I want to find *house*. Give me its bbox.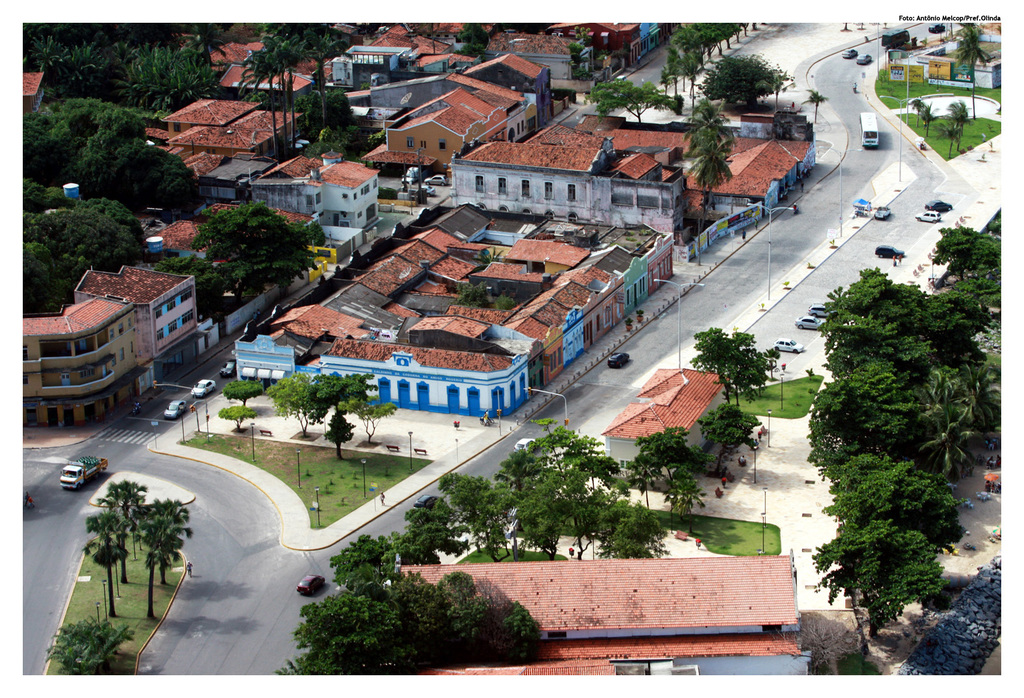
x1=206, y1=33, x2=262, y2=72.
